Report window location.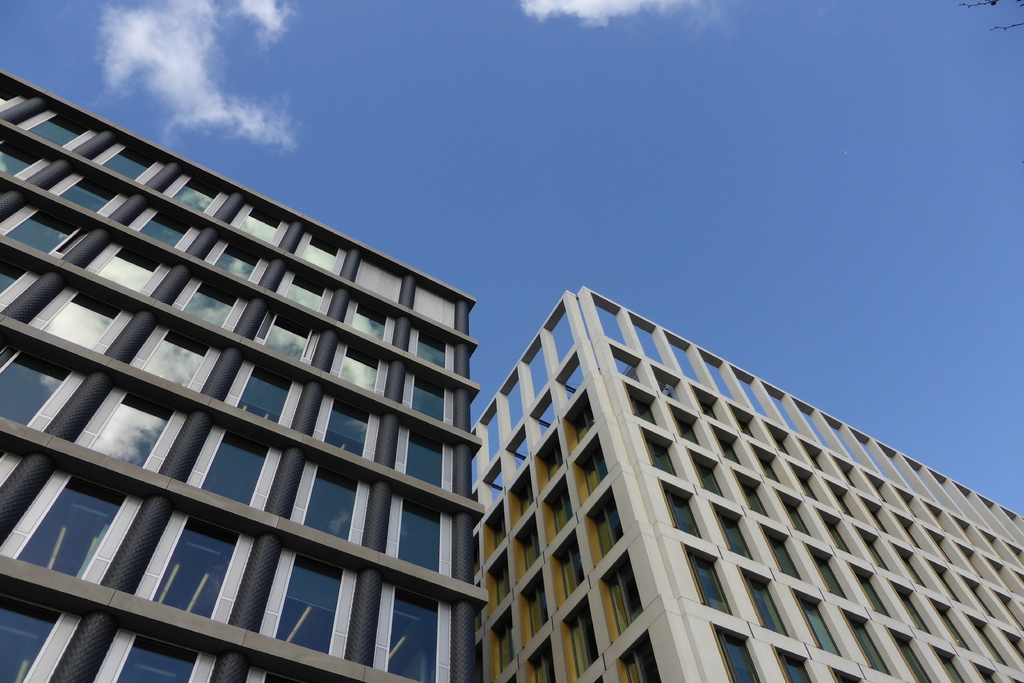
Report: left=572, top=400, right=596, bottom=443.
